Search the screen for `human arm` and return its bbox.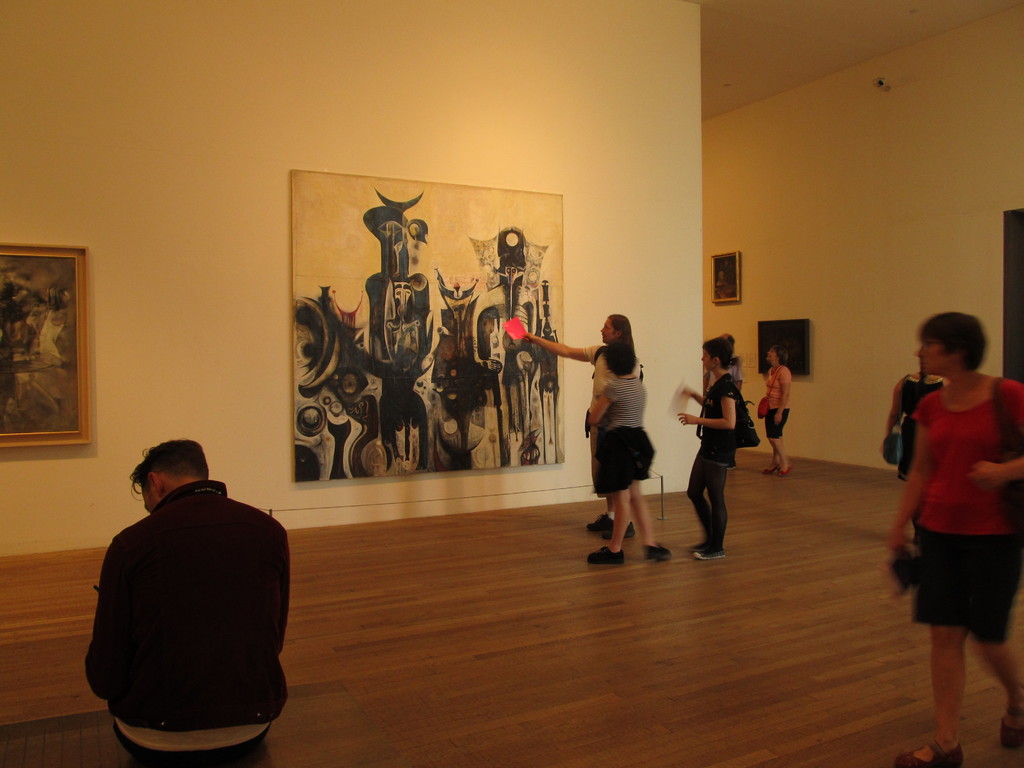
Found: rect(878, 373, 911, 441).
